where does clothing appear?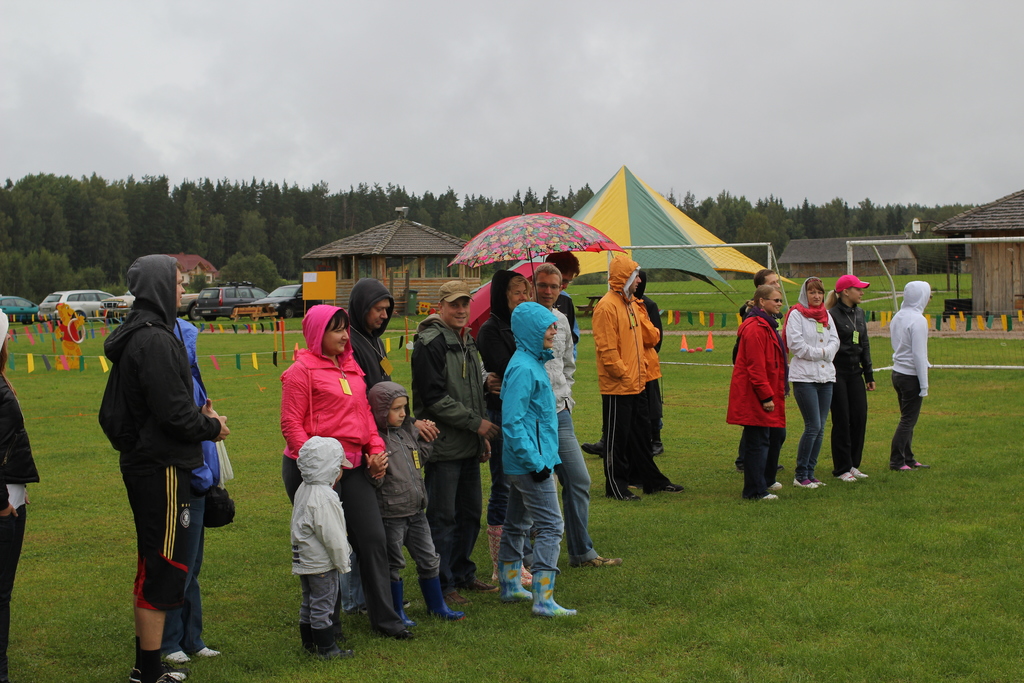
Appears at 499,308,561,472.
